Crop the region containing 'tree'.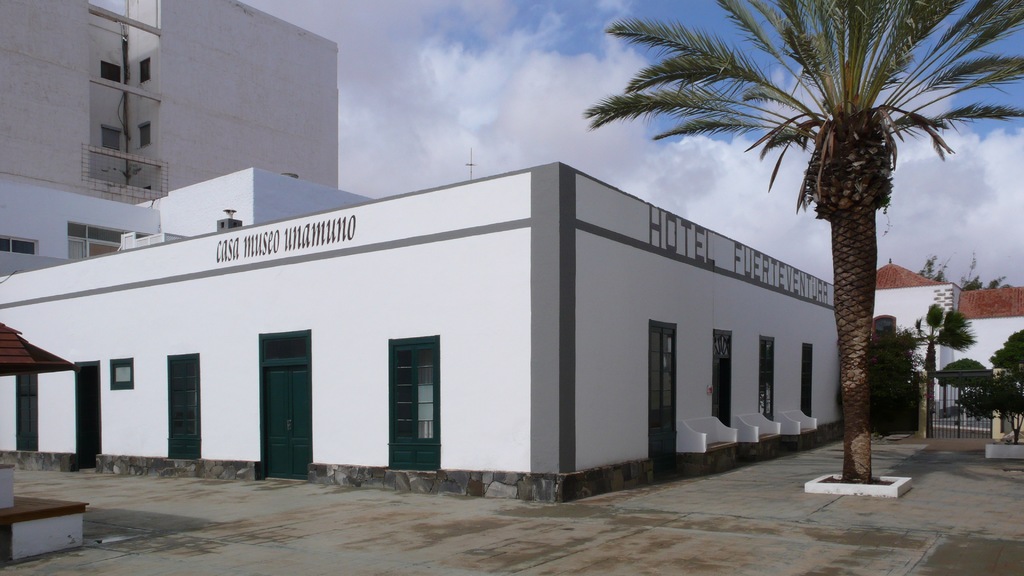
Crop region: {"x1": 986, "y1": 327, "x2": 1023, "y2": 382}.
